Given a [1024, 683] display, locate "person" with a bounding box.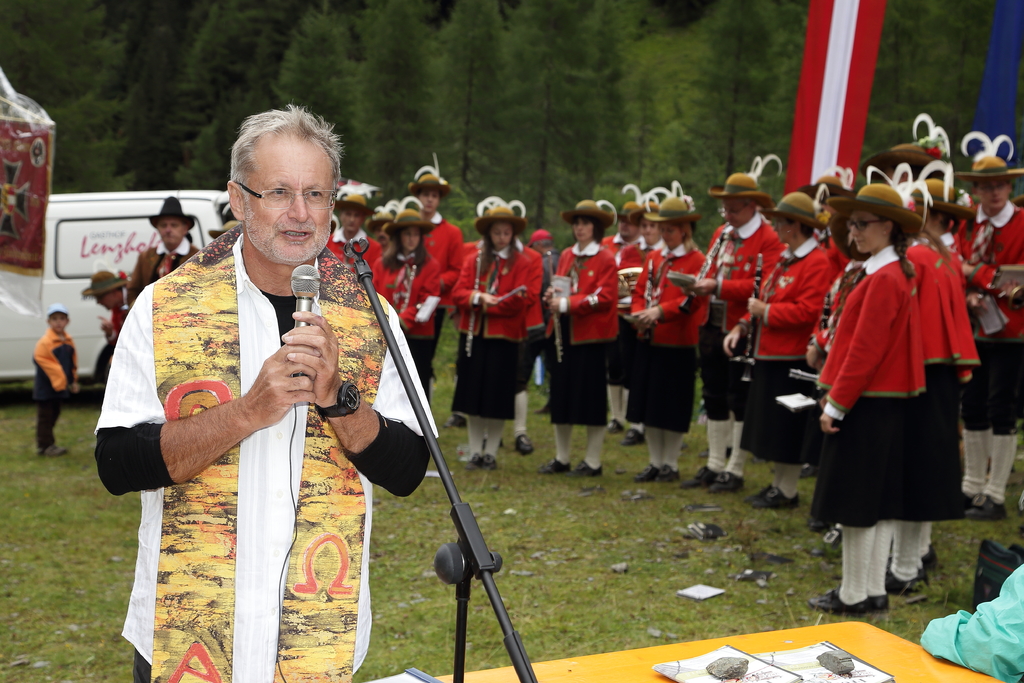
Located: {"x1": 406, "y1": 170, "x2": 460, "y2": 294}.
